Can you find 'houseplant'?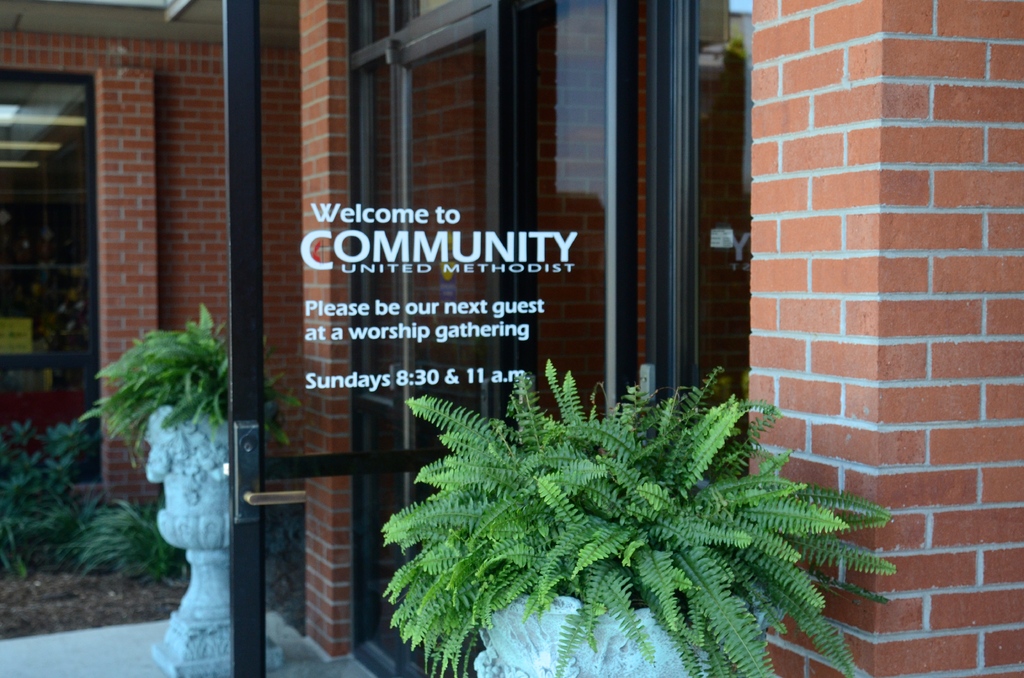
Yes, bounding box: pyautogui.locateOnScreen(81, 303, 315, 549).
